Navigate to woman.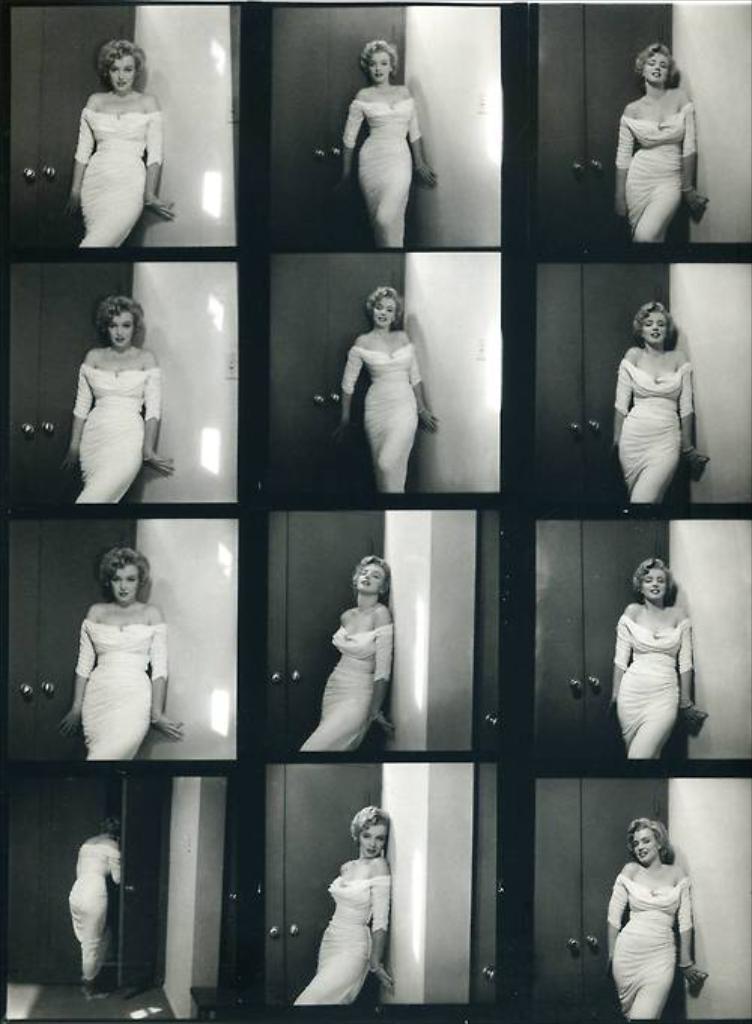
Navigation target: <bbox>618, 47, 711, 248</bbox>.
